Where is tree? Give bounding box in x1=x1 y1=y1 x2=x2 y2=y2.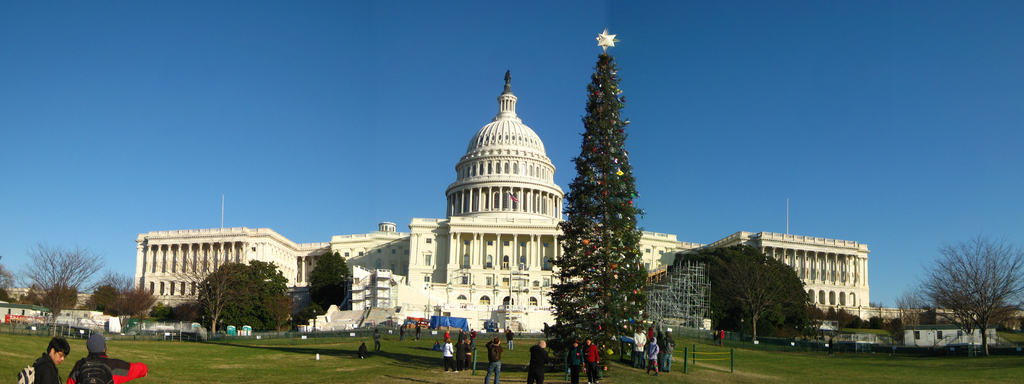
x1=531 y1=58 x2=646 y2=364.
